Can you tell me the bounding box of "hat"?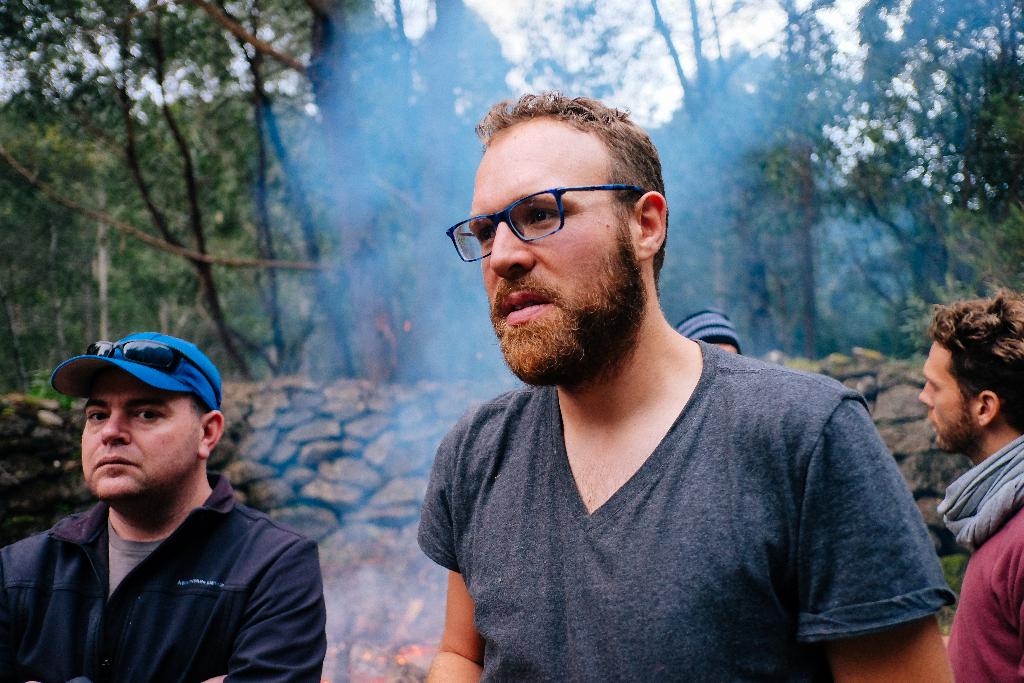
49, 332, 222, 413.
